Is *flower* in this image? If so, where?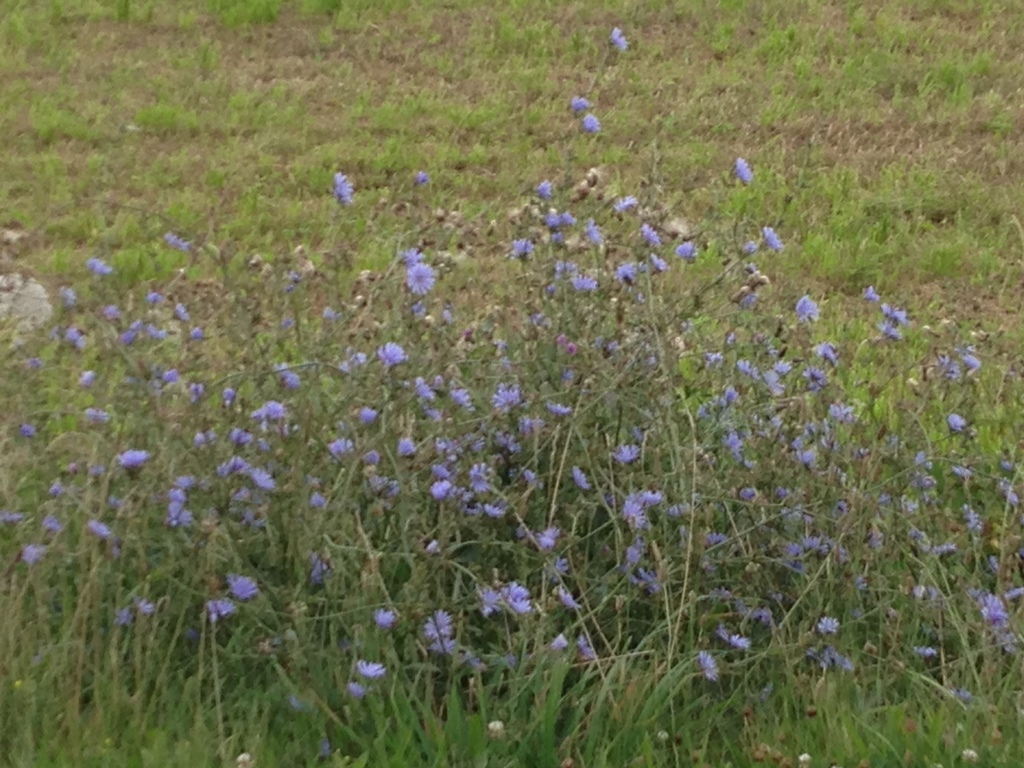
Yes, at locate(548, 260, 570, 281).
